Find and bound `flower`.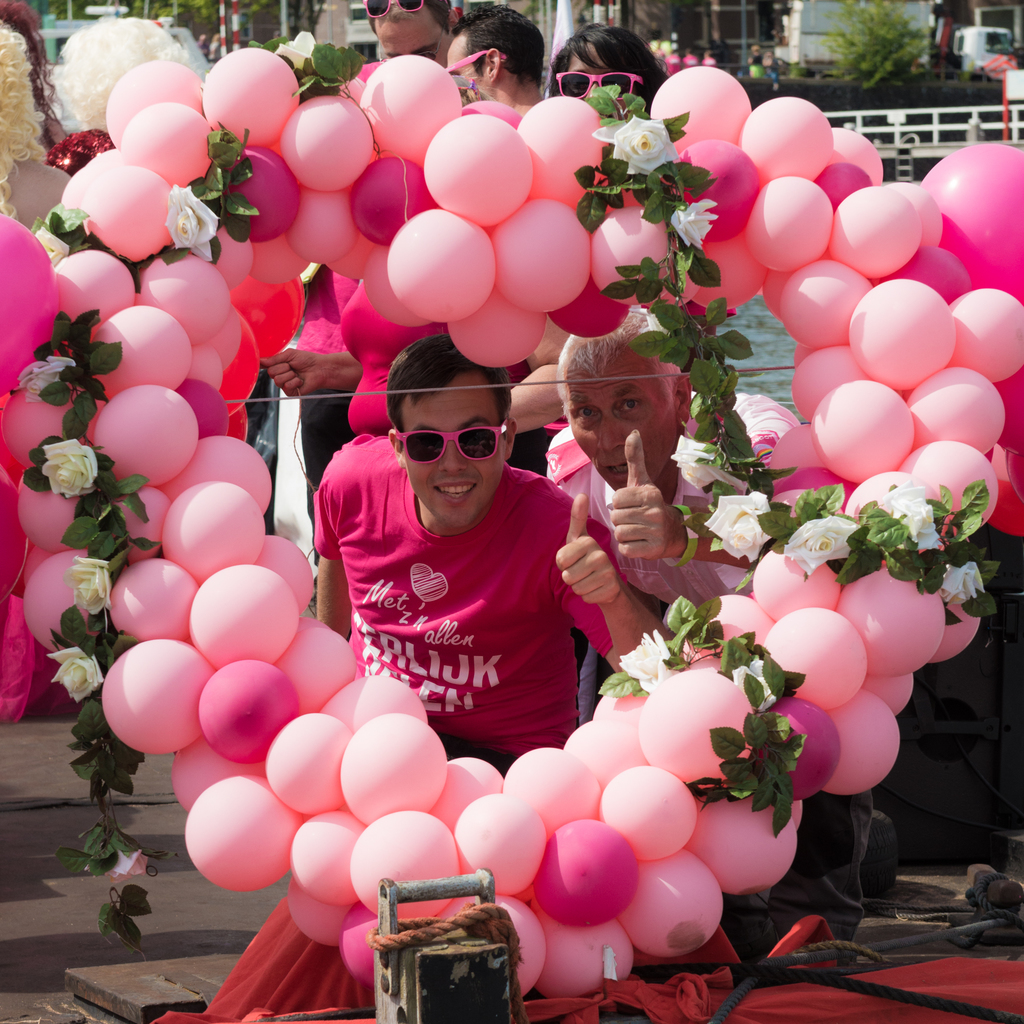
Bound: detection(886, 497, 936, 548).
